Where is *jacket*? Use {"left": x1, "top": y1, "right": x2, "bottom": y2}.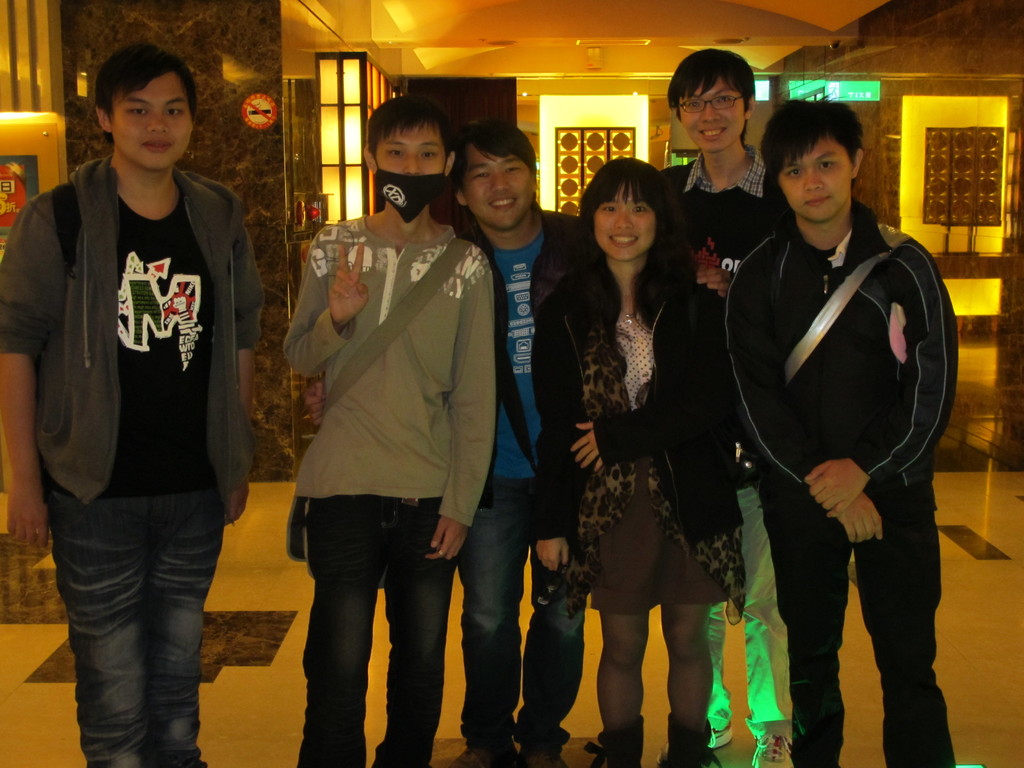
{"left": 460, "top": 213, "right": 582, "bottom": 465}.
